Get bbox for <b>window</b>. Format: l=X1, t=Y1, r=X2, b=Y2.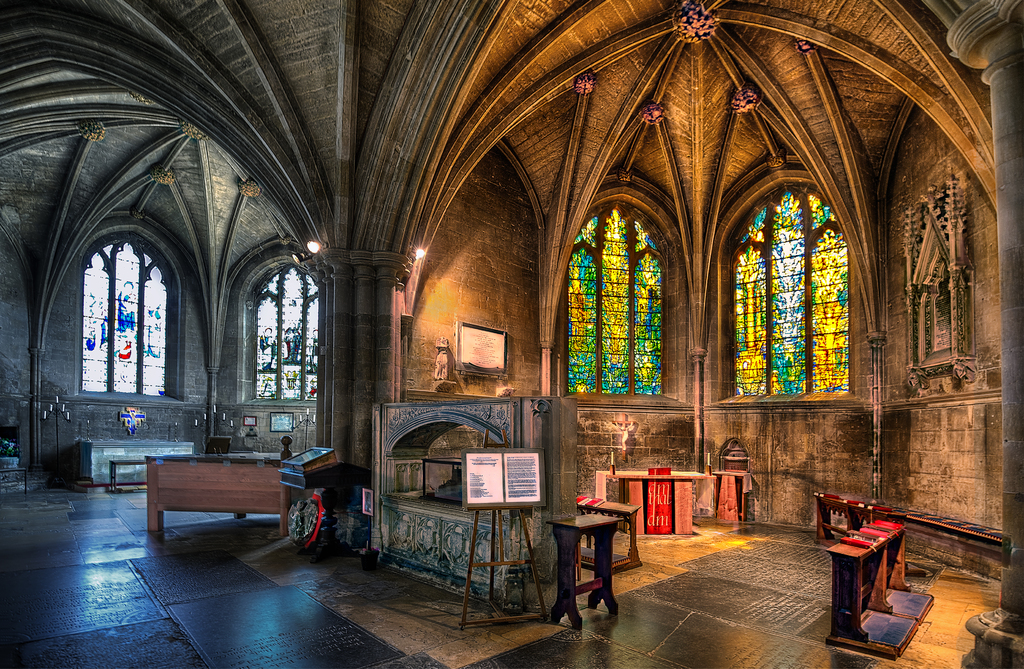
l=724, t=179, r=858, b=393.
